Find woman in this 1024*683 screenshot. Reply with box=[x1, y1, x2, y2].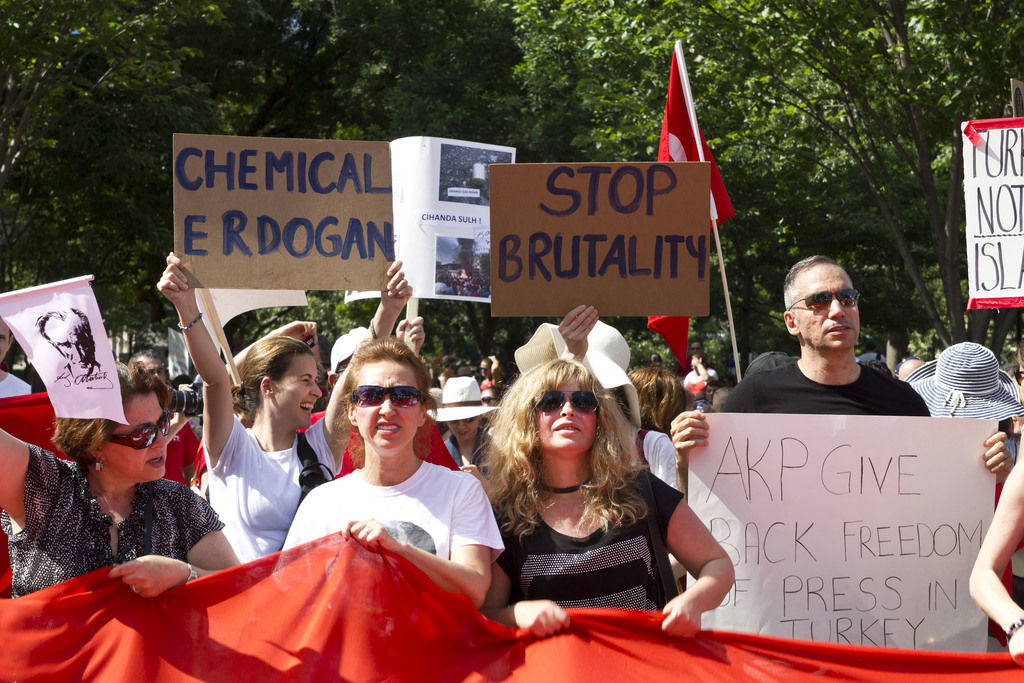
box=[433, 374, 499, 500].
